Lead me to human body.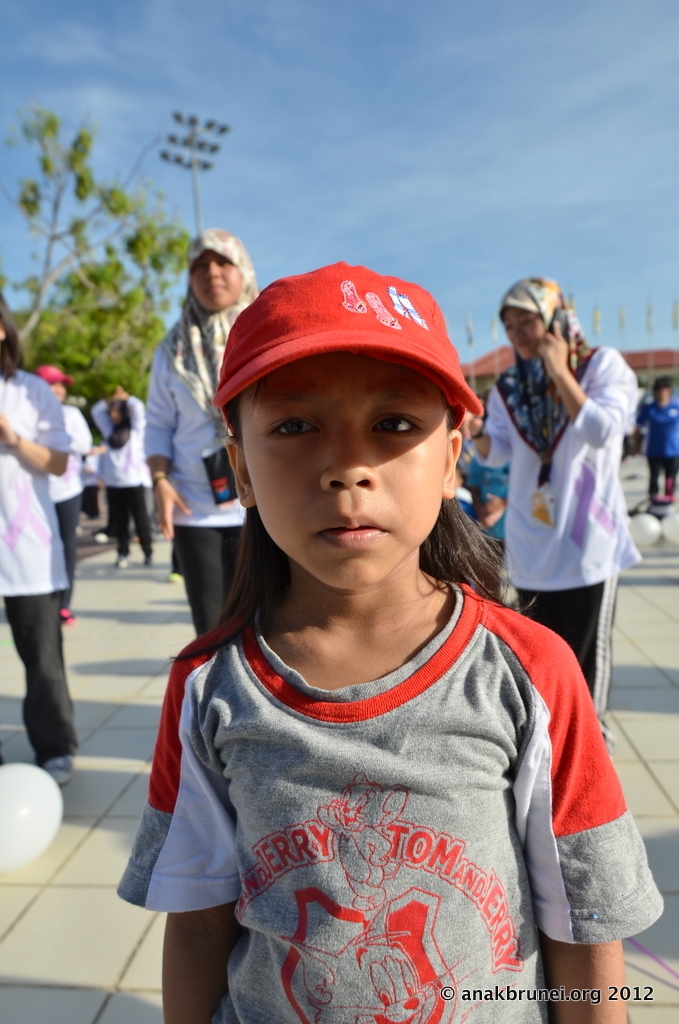
Lead to box=[0, 355, 75, 776].
